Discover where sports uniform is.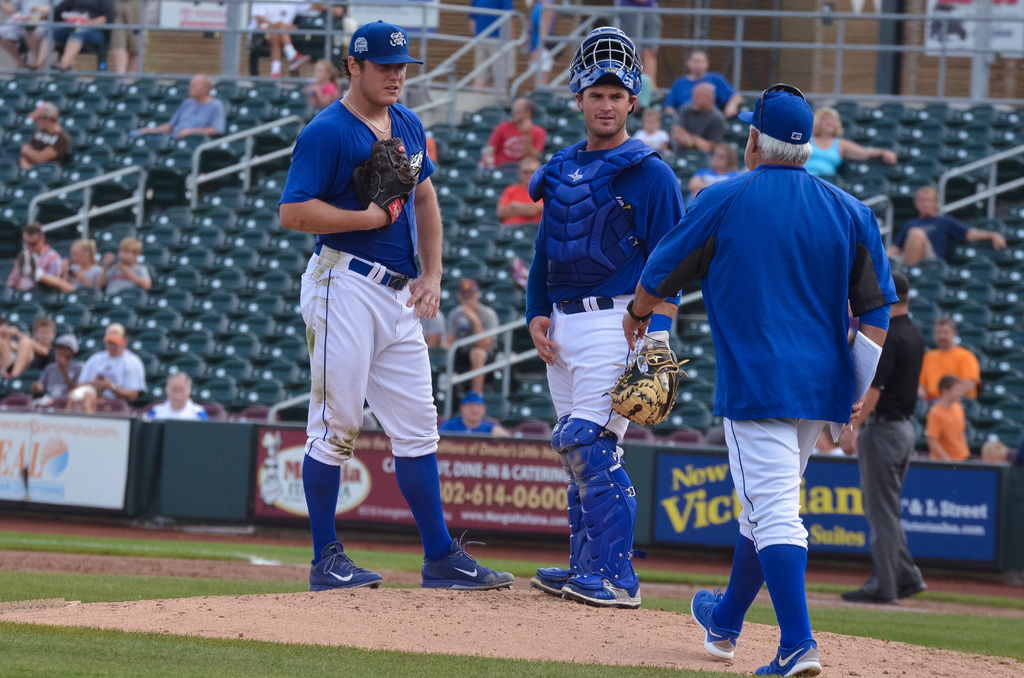
Discovered at (173, 96, 230, 138).
